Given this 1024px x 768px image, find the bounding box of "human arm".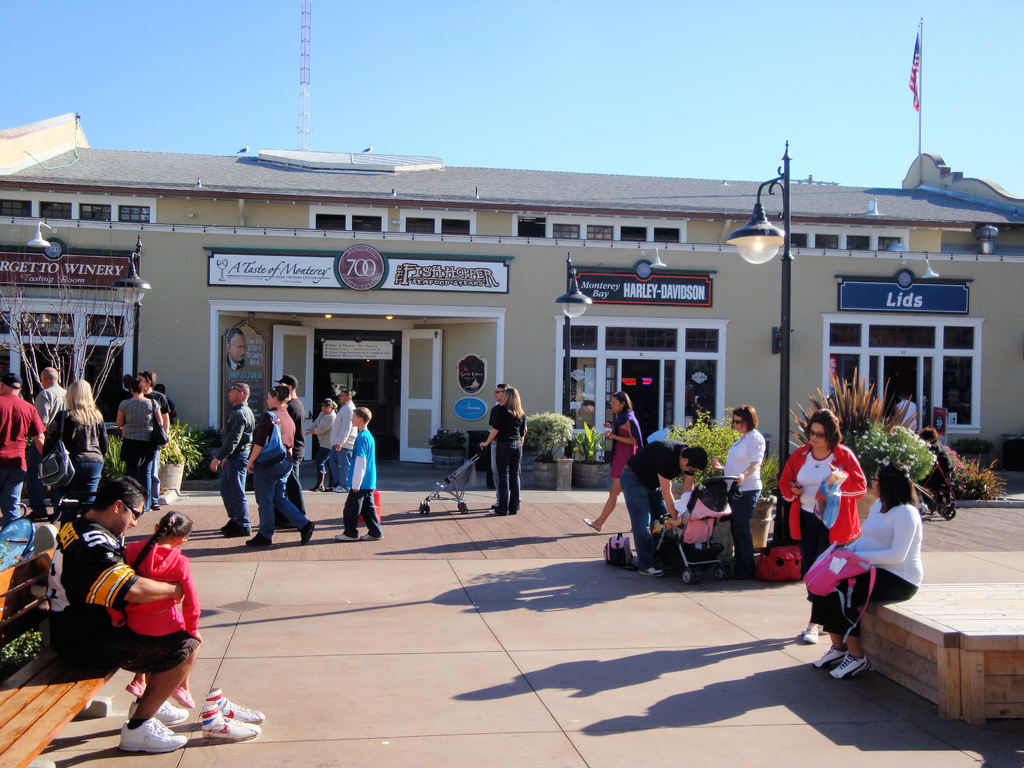
604, 423, 641, 444.
